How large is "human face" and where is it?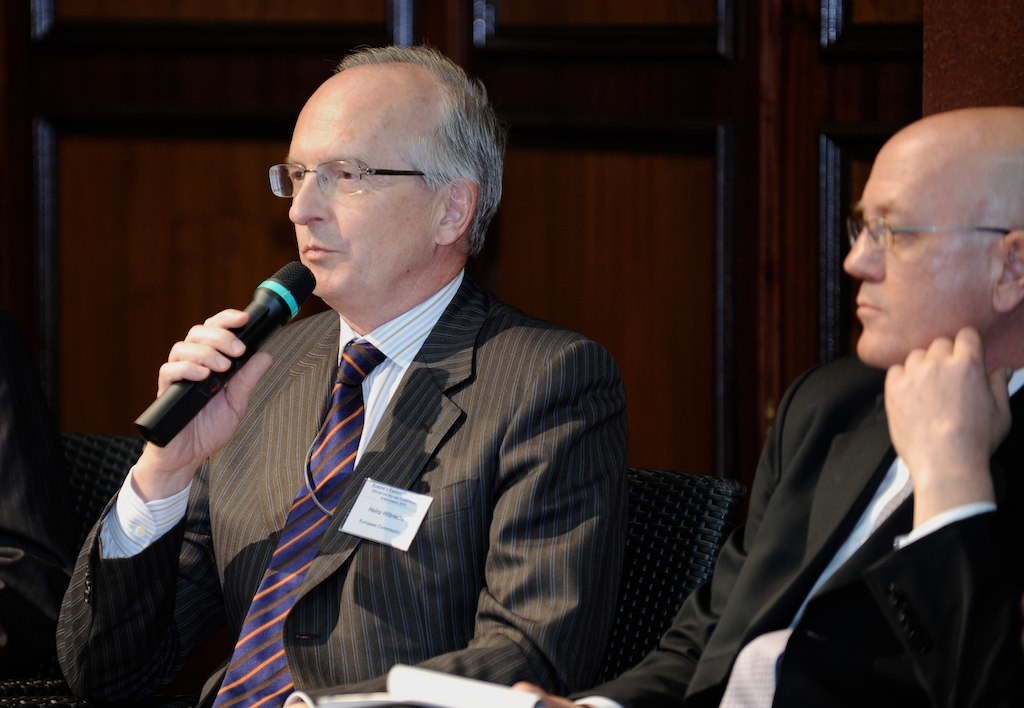
Bounding box: pyautogui.locateOnScreen(844, 130, 990, 371).
